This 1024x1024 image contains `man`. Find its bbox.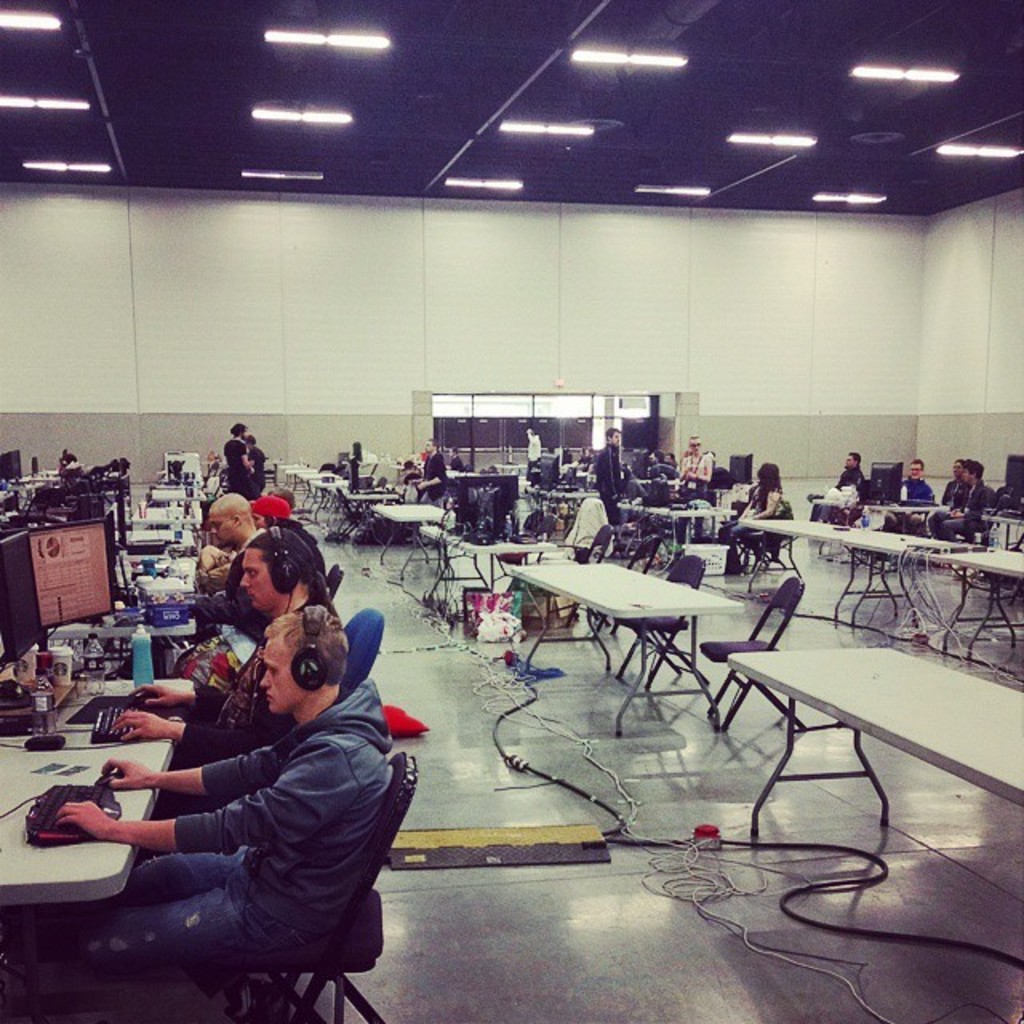
(x1=58, y1=587, x2=459, y2=989).
